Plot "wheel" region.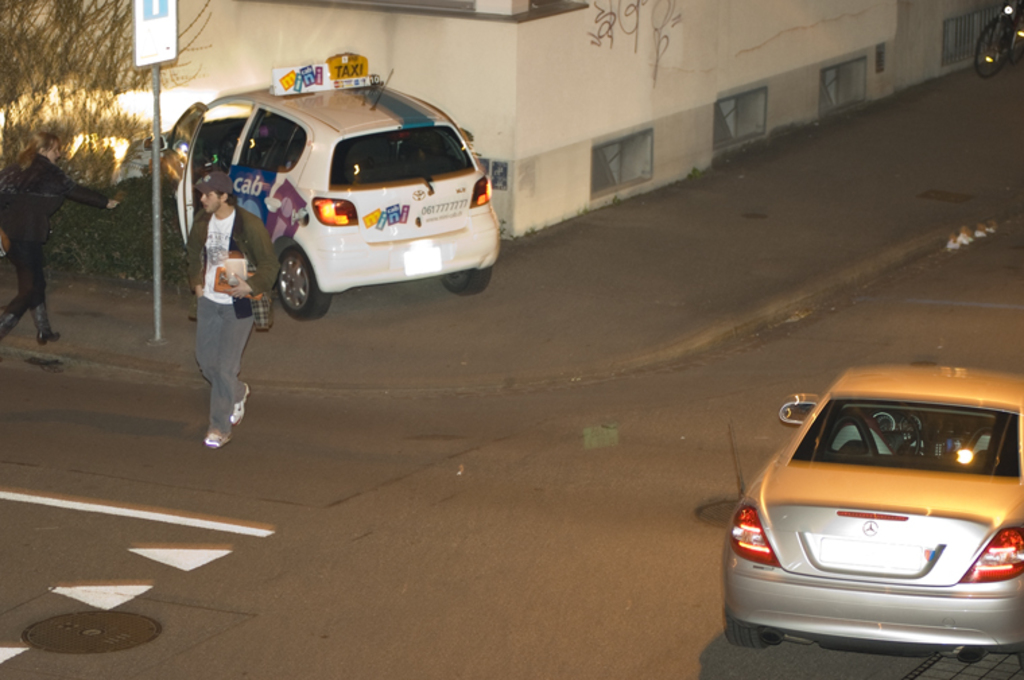
Plotted at 278 242 337 322.
